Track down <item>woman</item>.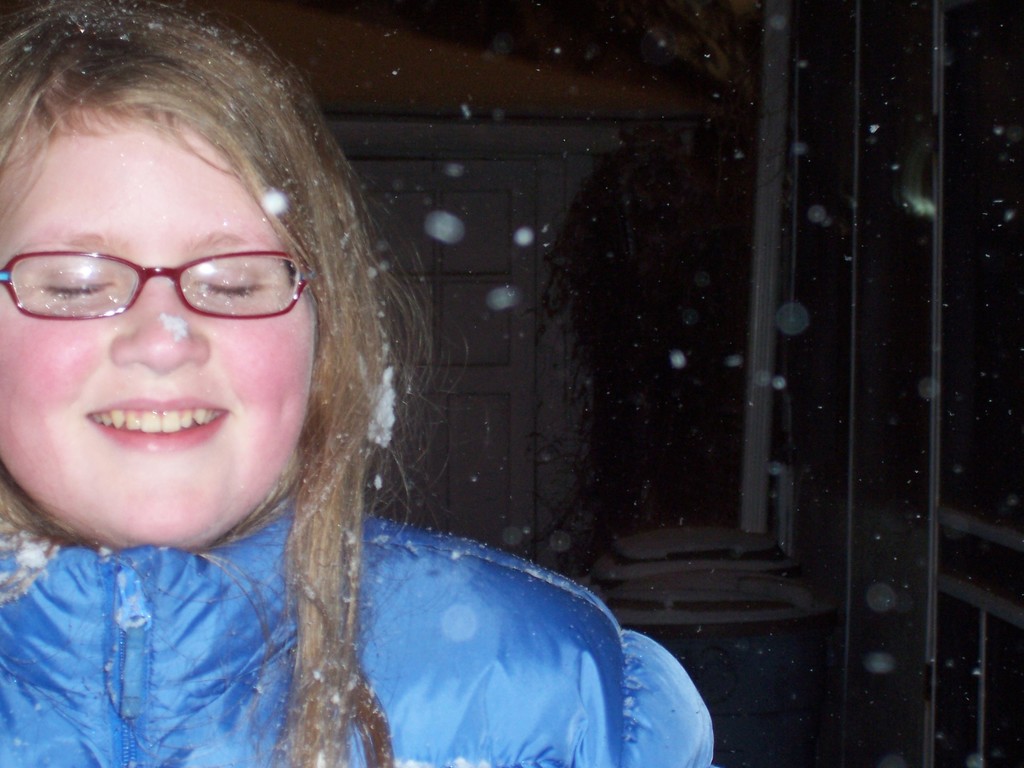
Tracked to (x1=8, y1=46, x2=669, y2=762).
